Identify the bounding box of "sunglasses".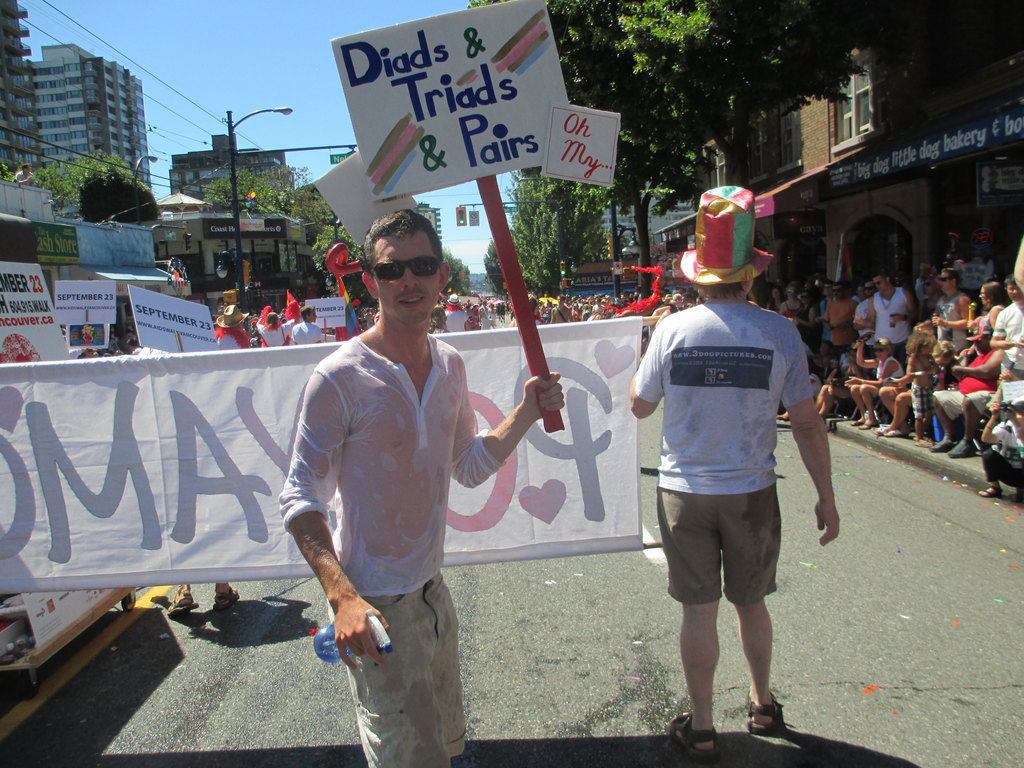
874,346,886,352.
